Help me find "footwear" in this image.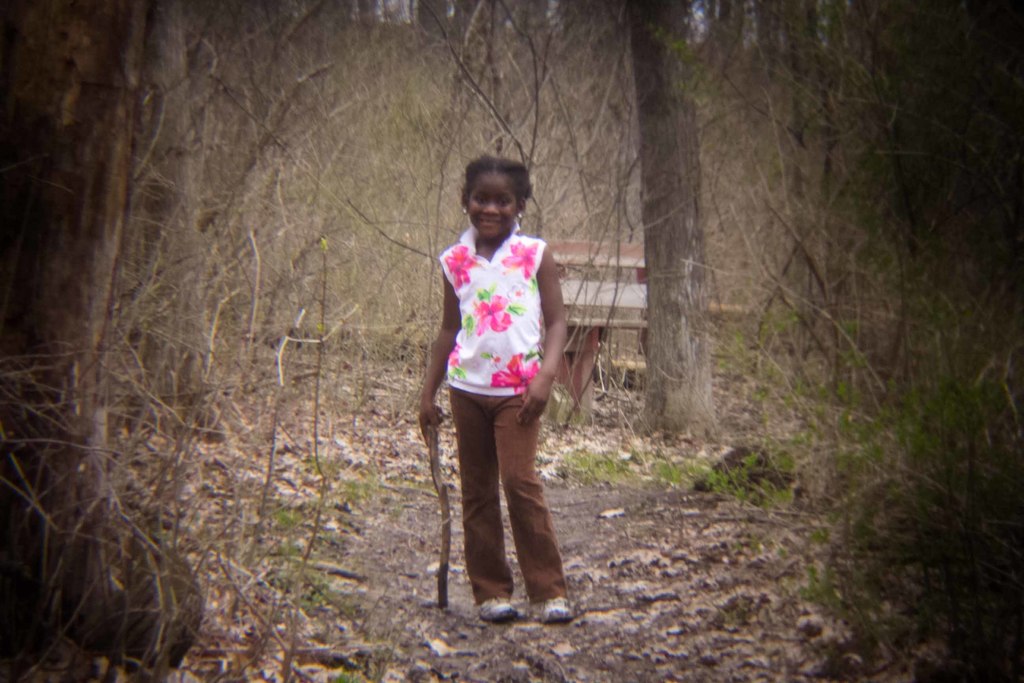
Found it: <bbox>530, 591, 570, 620</bbox>.
